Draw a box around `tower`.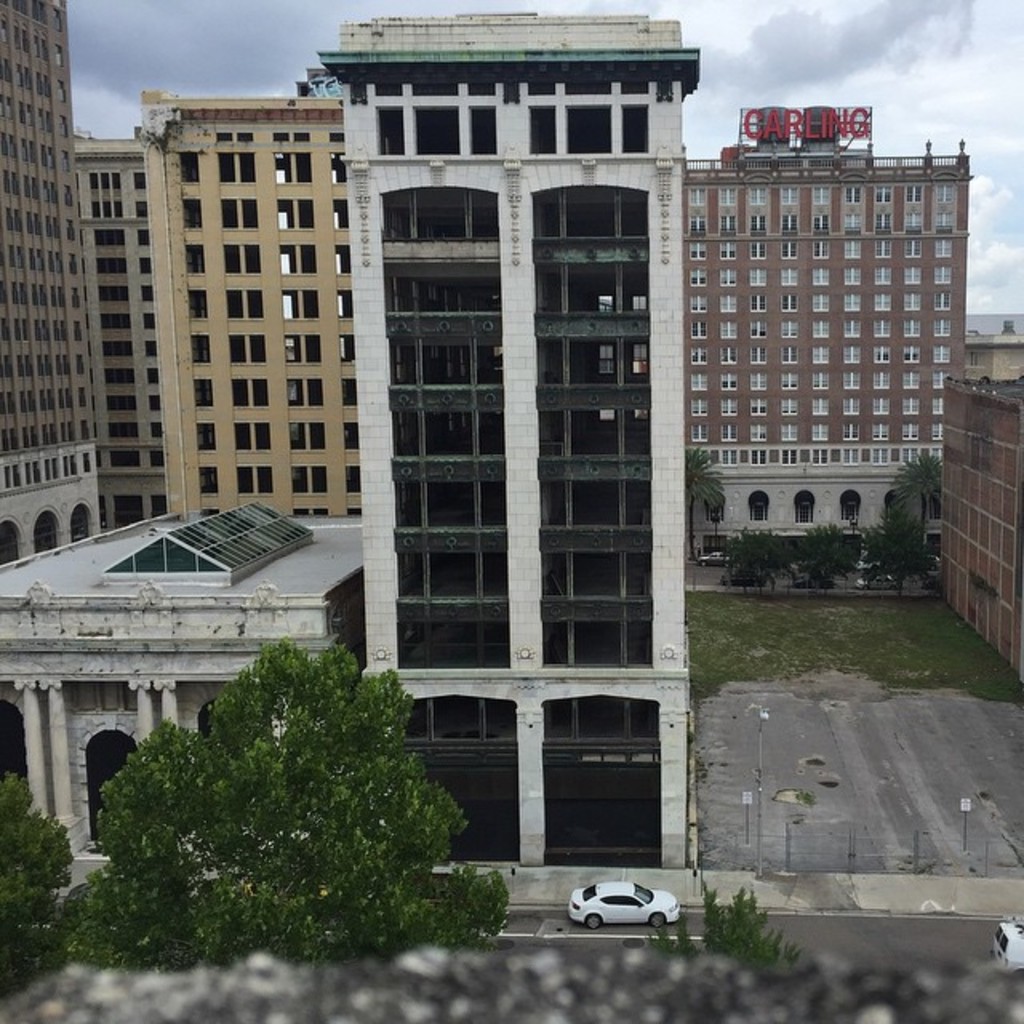
pyautogui.locateOnScreen(82, 136, 171, 528).
